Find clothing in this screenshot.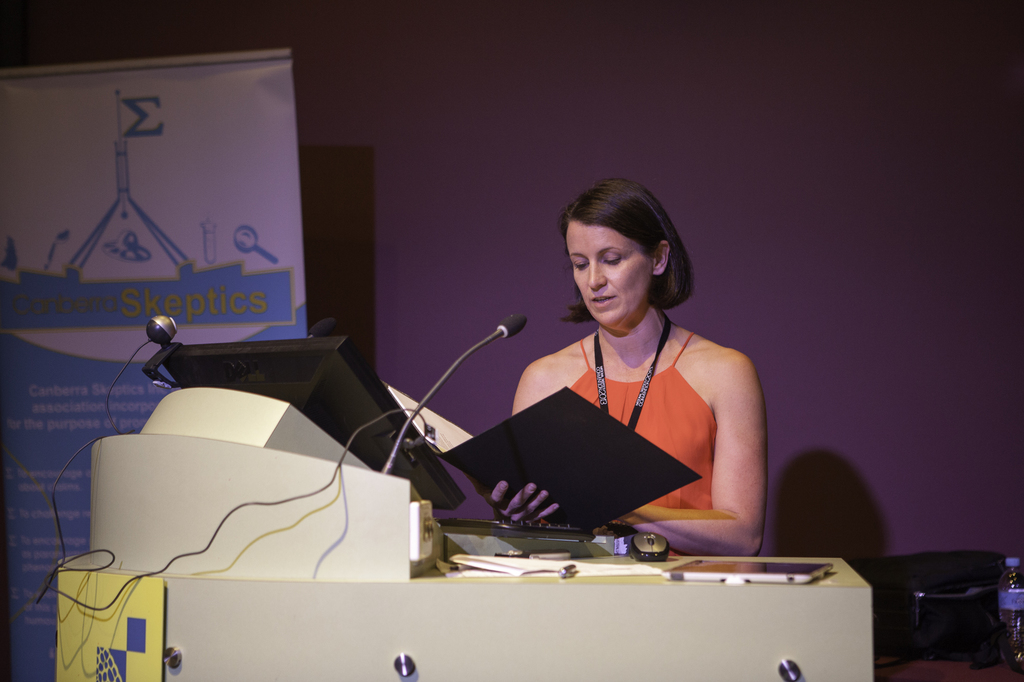
The bounding box for clothing is l=567, t=335, r=731, b=561.
